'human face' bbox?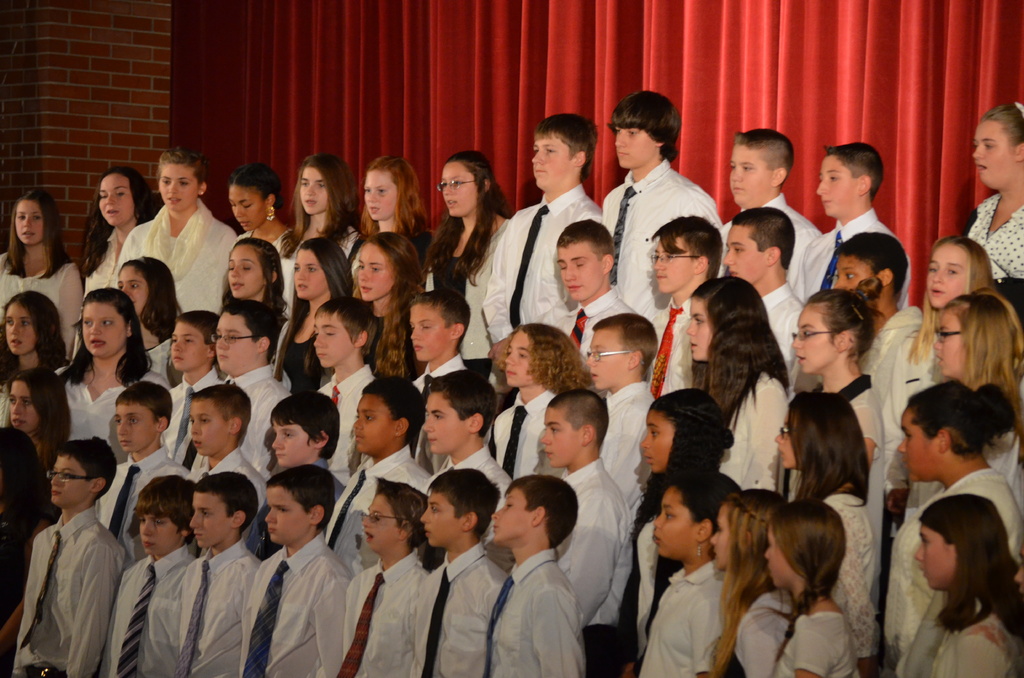
bbox=(293, 251, 326, 301)
